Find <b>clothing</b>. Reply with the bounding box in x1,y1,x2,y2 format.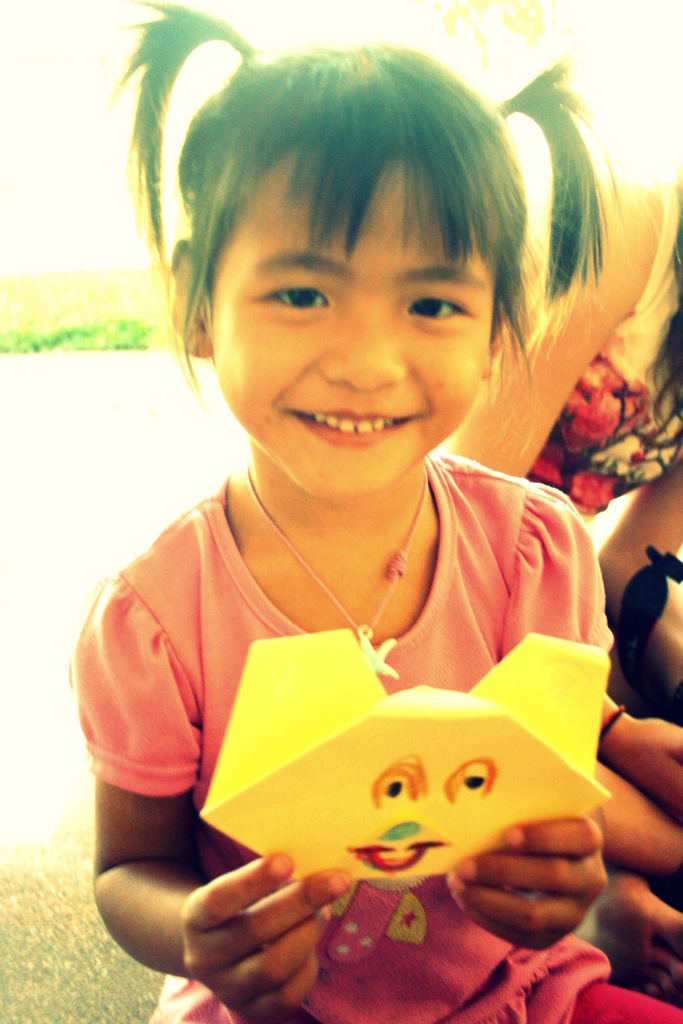
88,377,649,984.
